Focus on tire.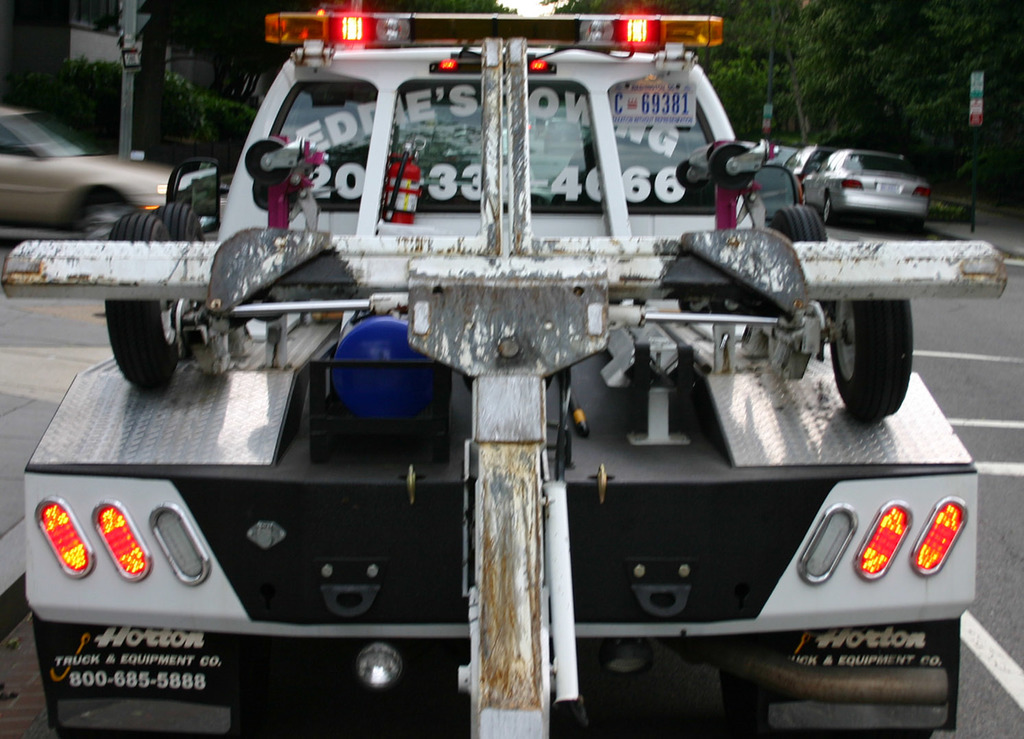
Focused at bbox=(713, 142, 752, 189).
